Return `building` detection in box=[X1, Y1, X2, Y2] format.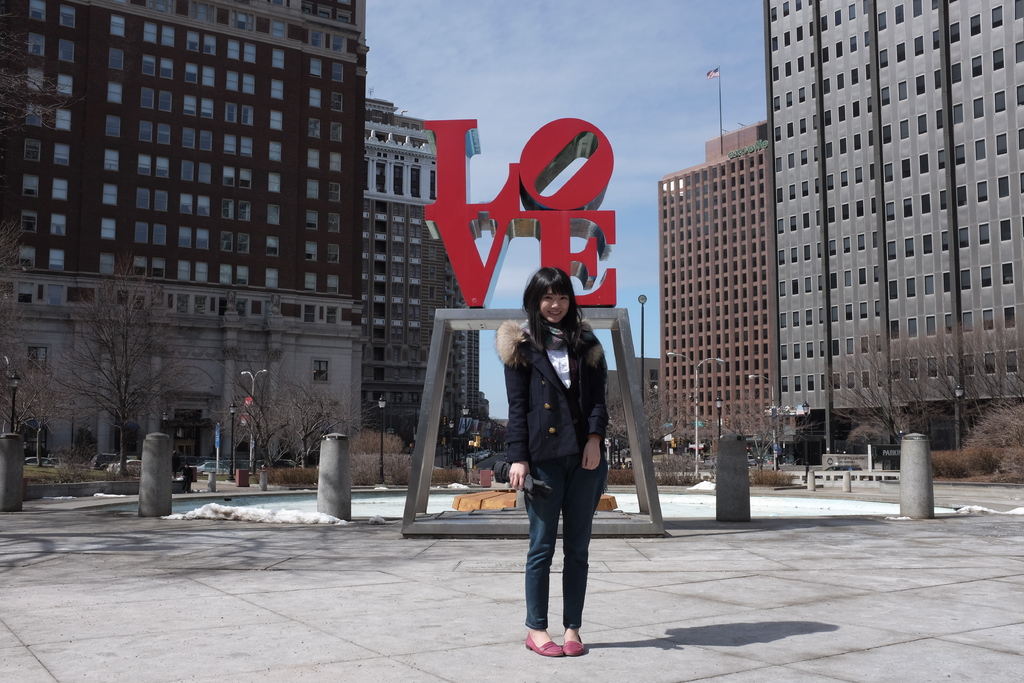
box=[761, 0, 1023, 449].
